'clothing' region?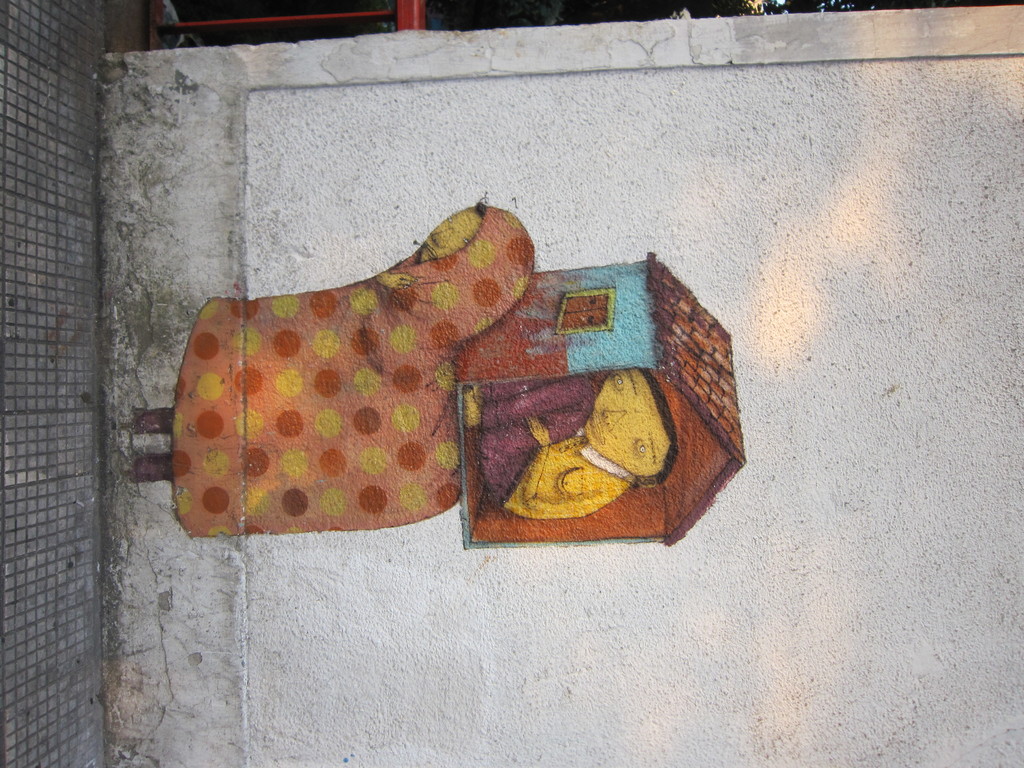
bbox(134, 193, 532, 565)
